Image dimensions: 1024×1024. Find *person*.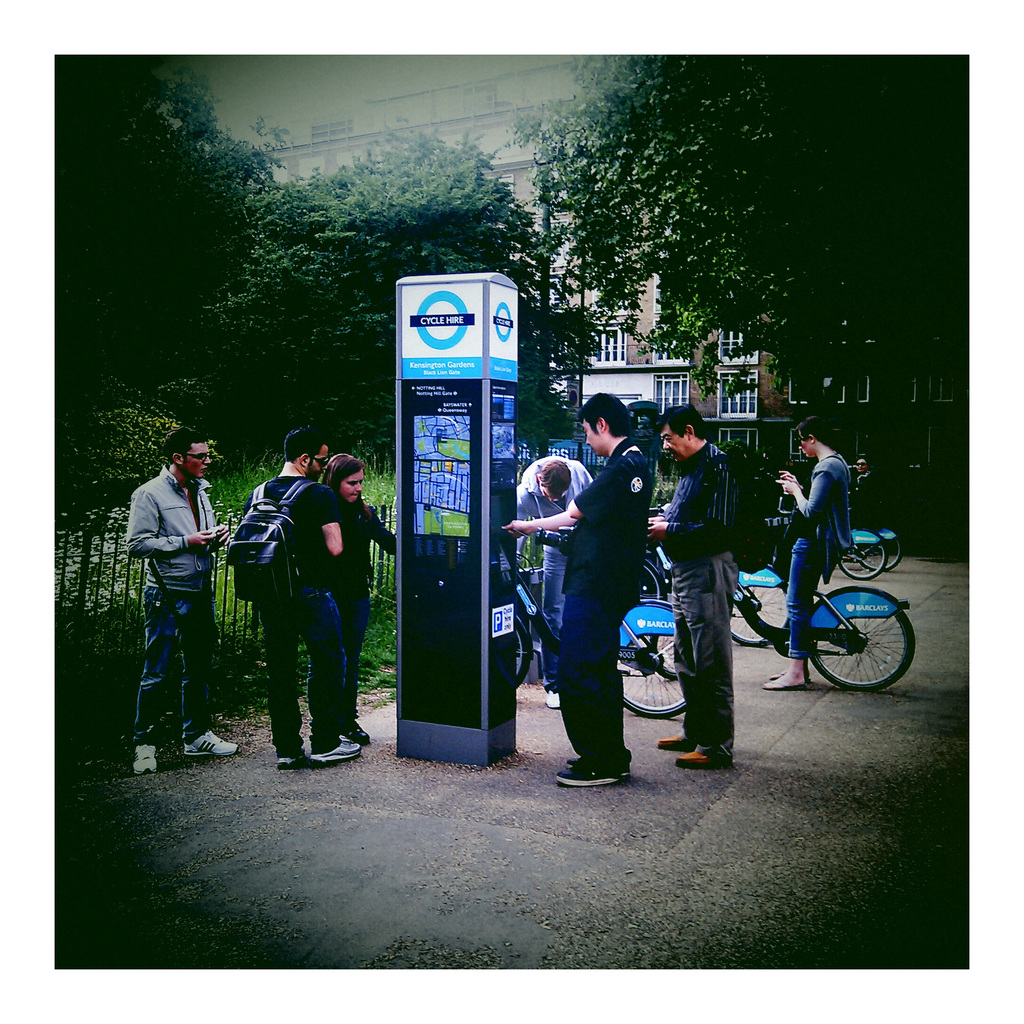
132:431:233:774.
